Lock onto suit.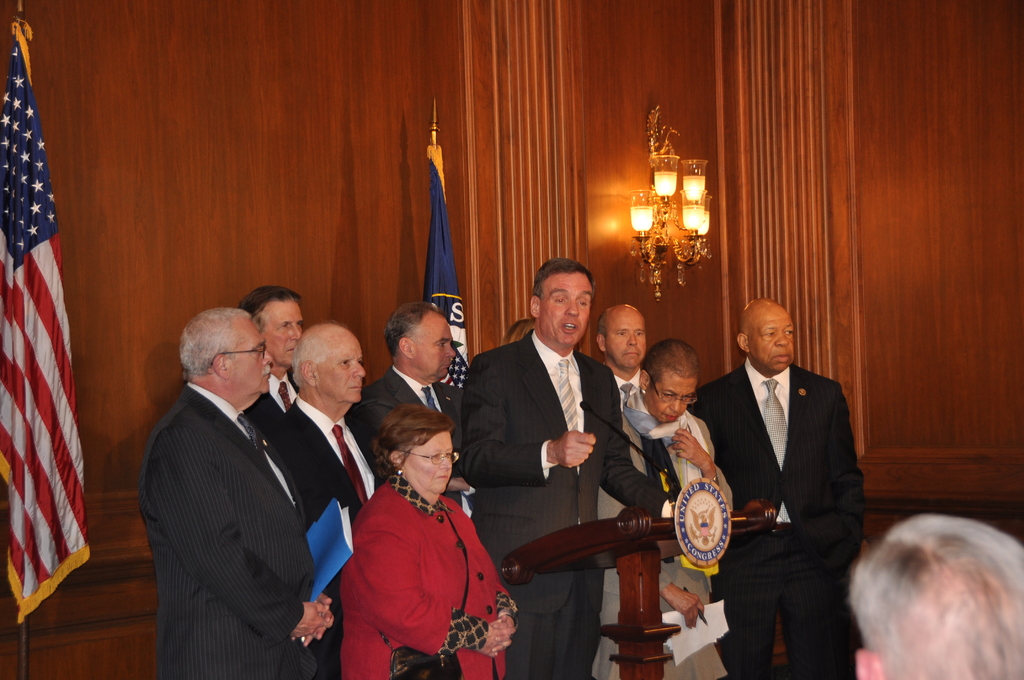
Locked: pyautogui.locateOnScreen(247, 365, 297, 446).
